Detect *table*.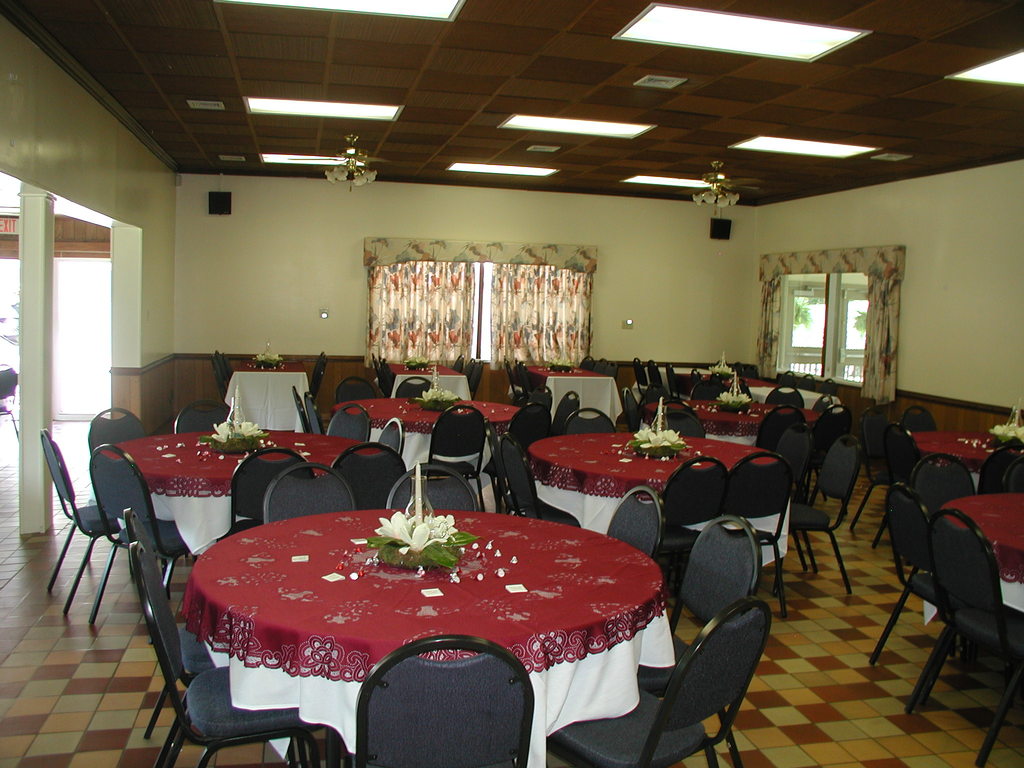
Detected at [left=124, top=508, right=708, bottom=762].
